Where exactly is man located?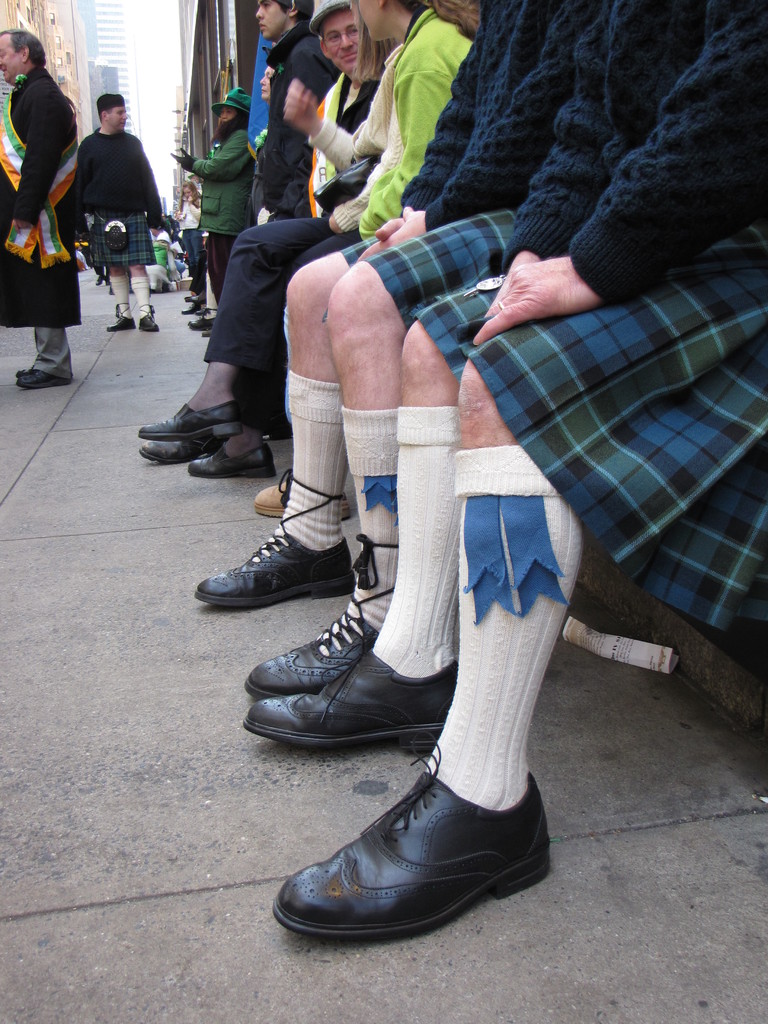
Its bounding box is box(137, 0, 381, 479).
